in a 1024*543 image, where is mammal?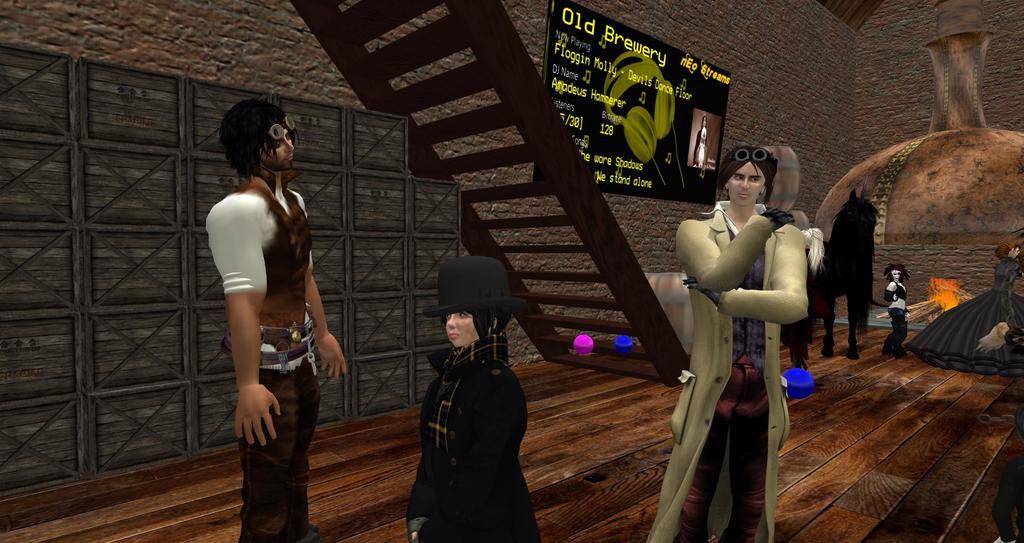
l=406, t=255, r=541, b=542.
